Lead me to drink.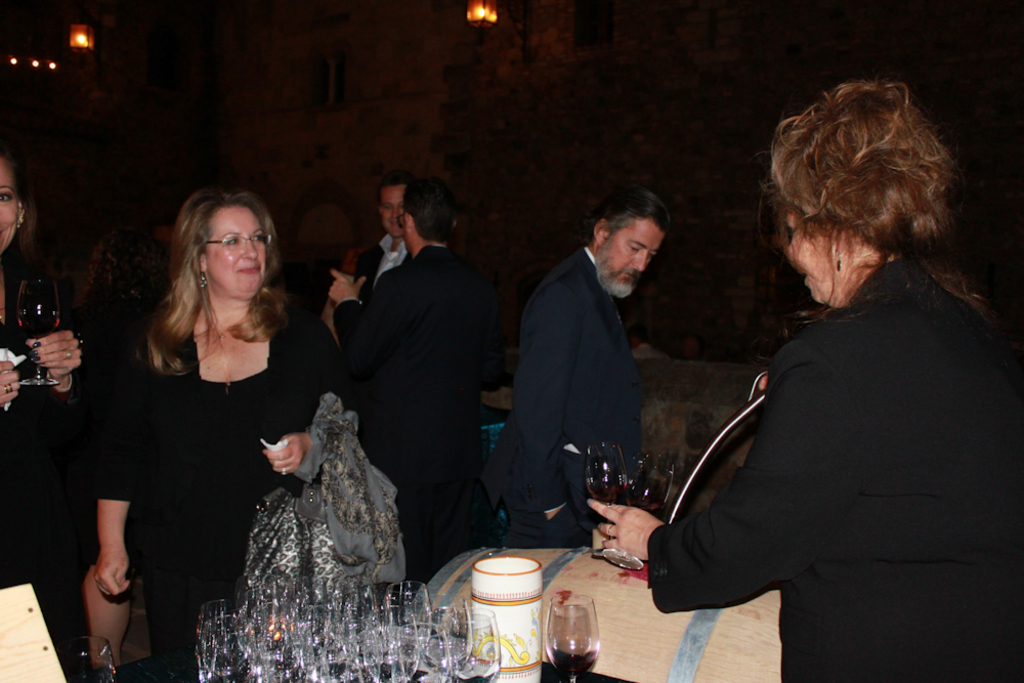
Lead to <box>627,484,666,506</box>.
